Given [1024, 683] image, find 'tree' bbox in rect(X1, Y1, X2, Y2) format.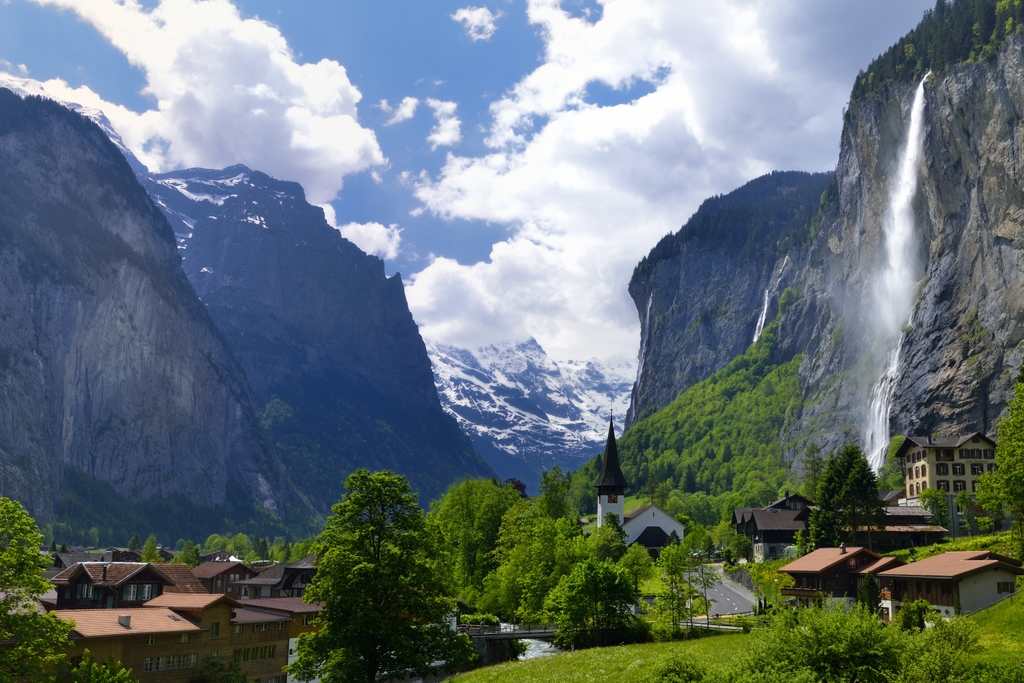
rect(799, 427, 886, 558).
